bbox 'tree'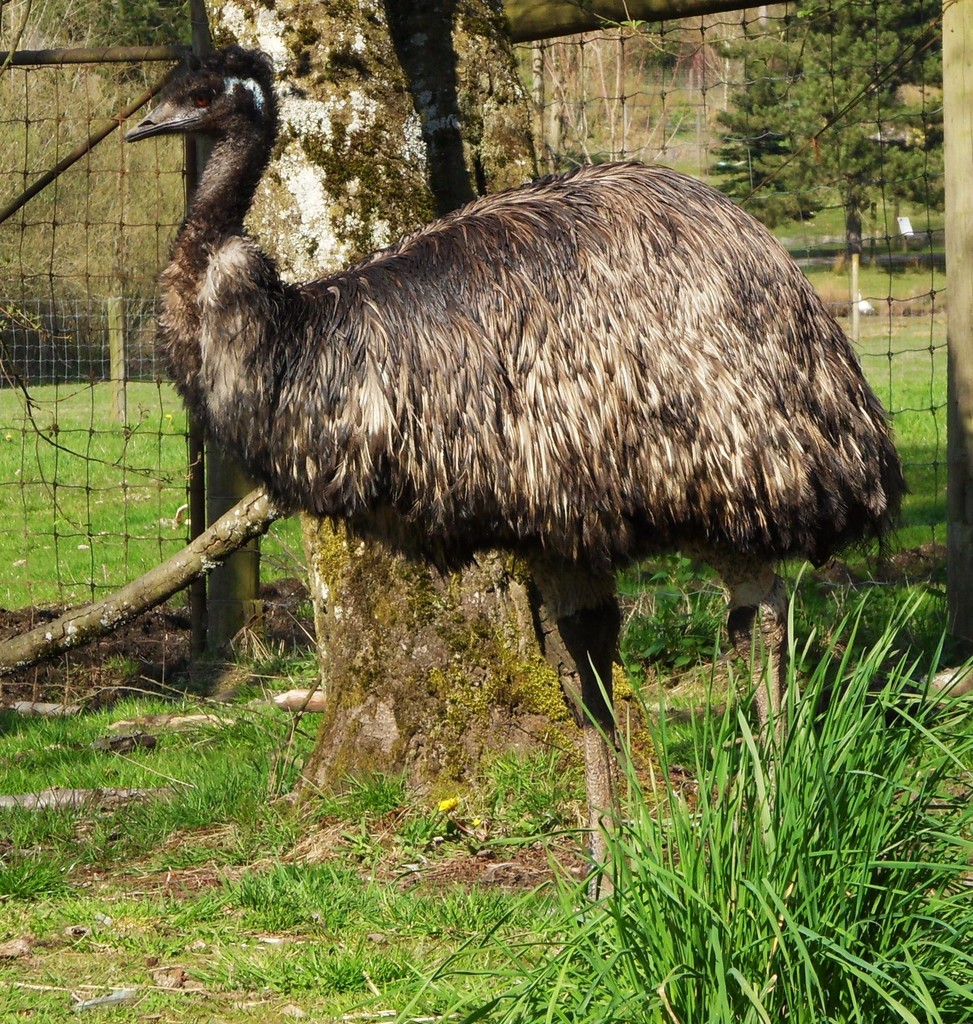
x1=195, y1=0, x2=716, y2=883
